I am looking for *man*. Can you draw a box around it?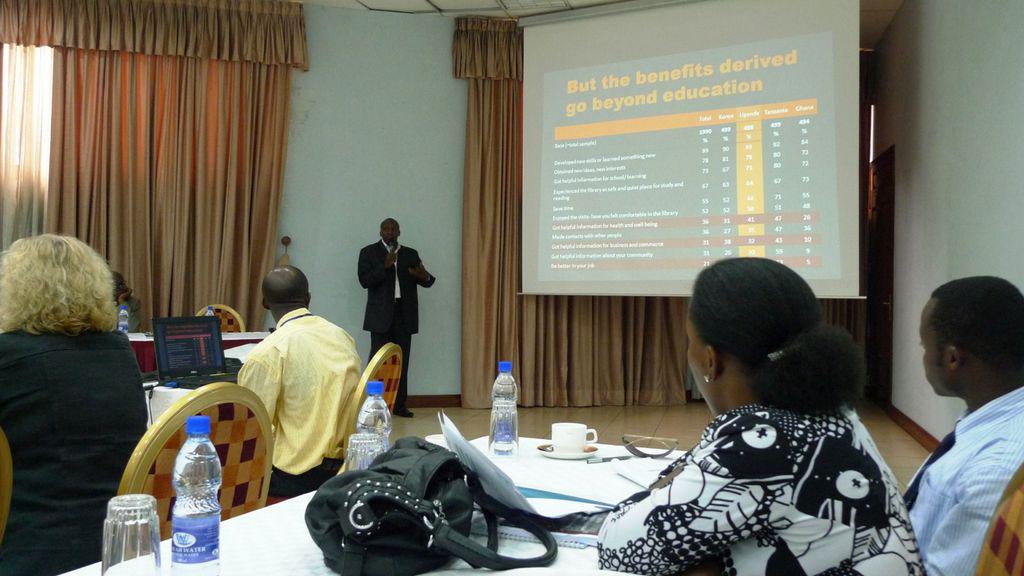
Sure, the bounding box is (235, 266, 363, 498).
